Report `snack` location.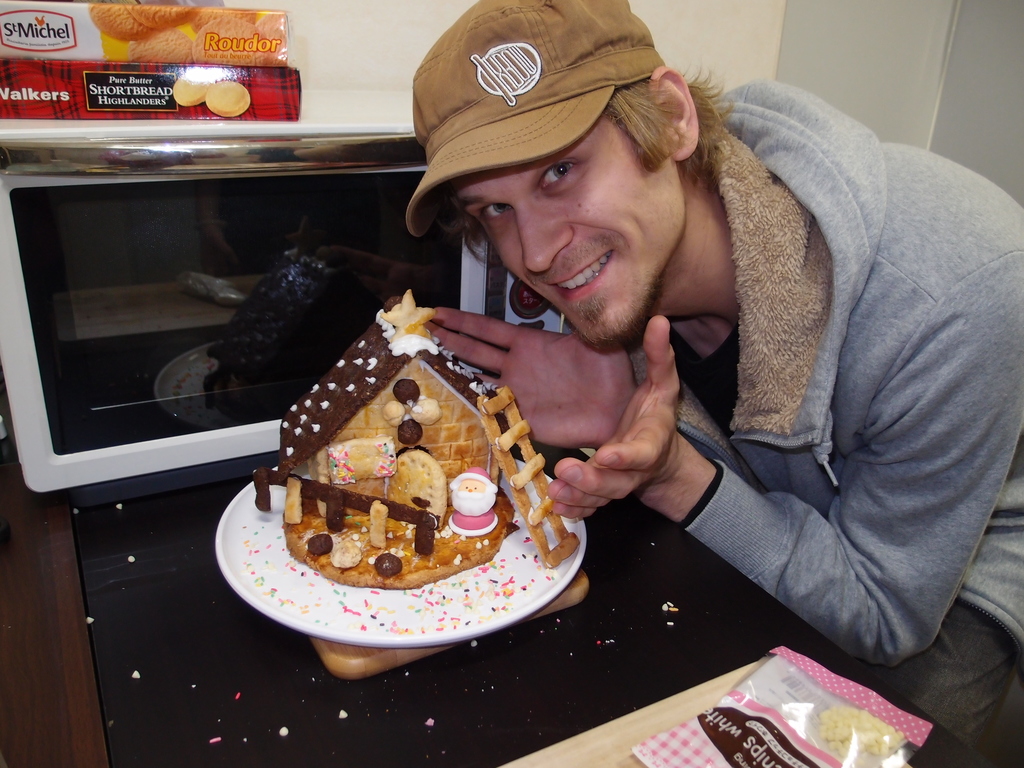
Report: left=821, top=706, right=912, bottom=767.
